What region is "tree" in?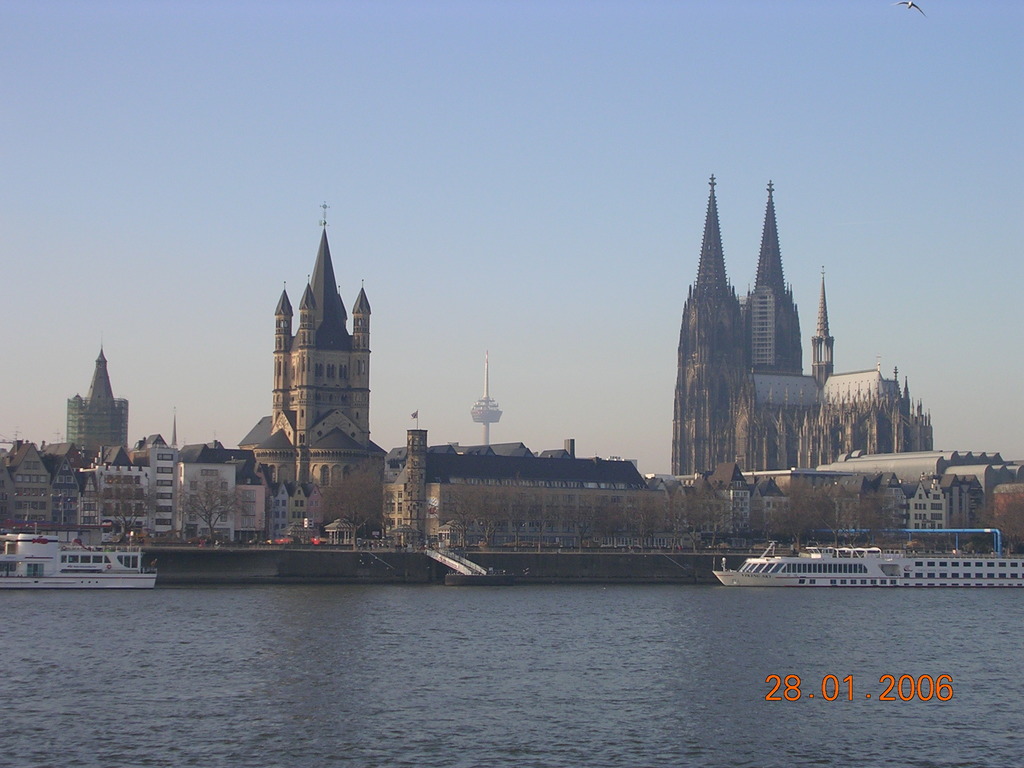
173, 478, 248, 541.
